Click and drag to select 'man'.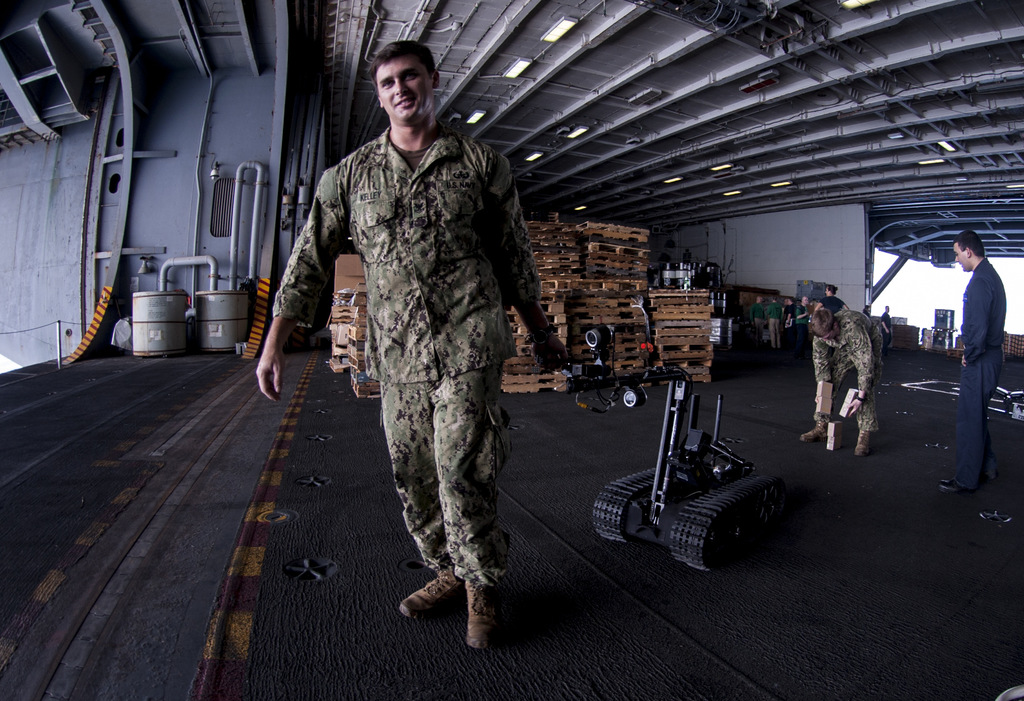
Selection: region(783, 295, 796, 348).
